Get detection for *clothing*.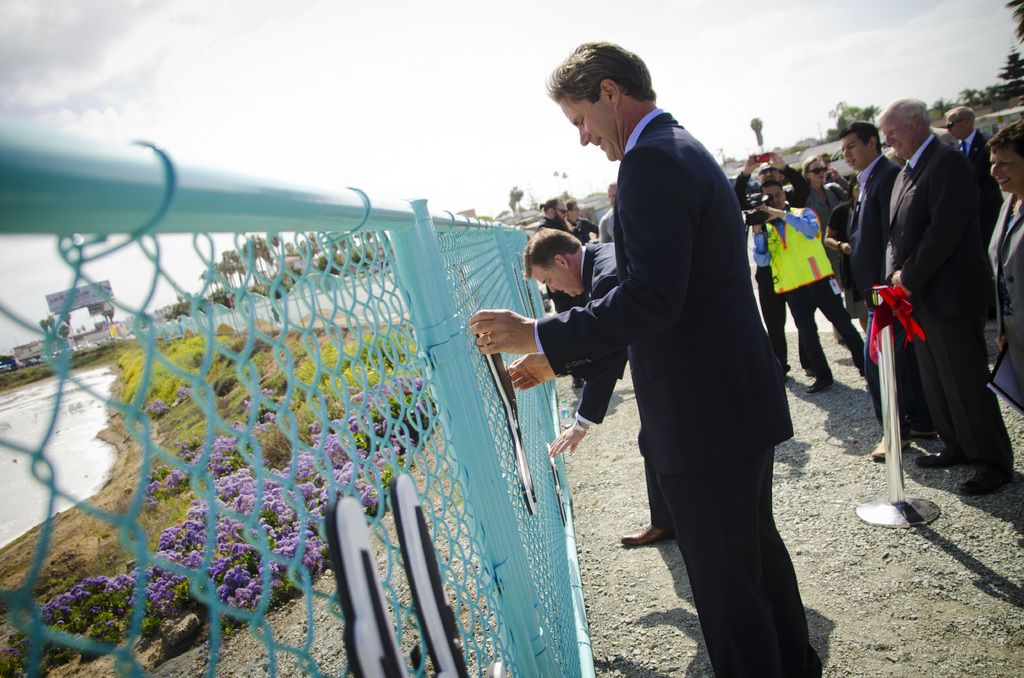
Detection: <bbox>561, 248, 670, 524</bbox>.
